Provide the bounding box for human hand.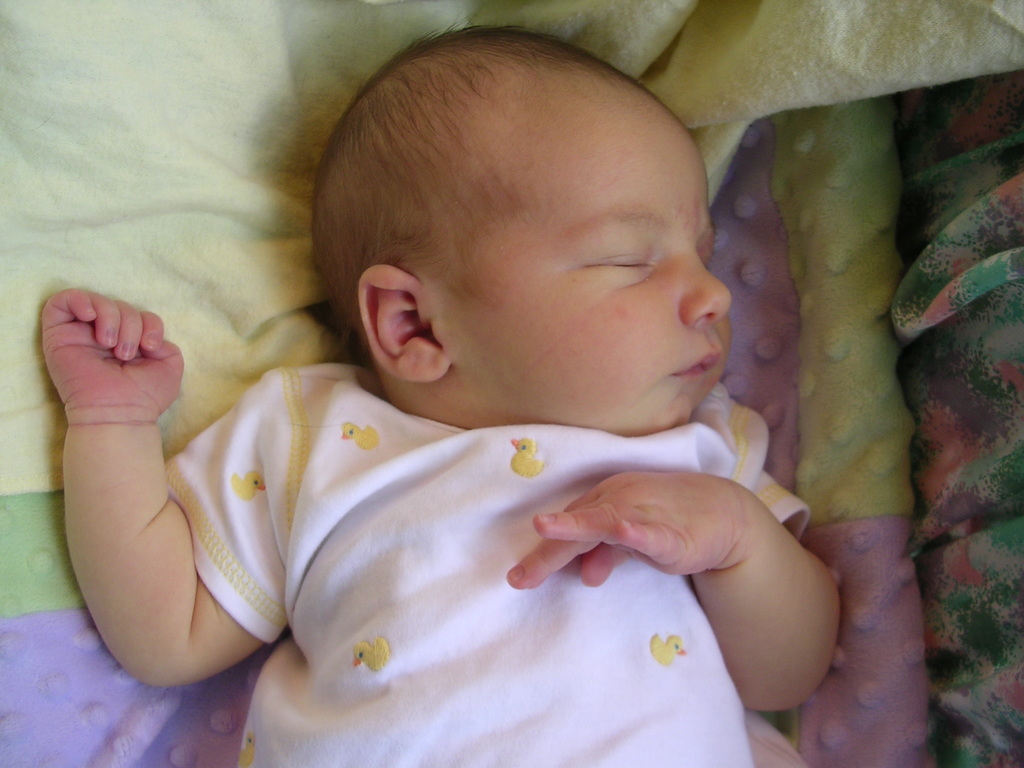
(left=505, top=471, right=751, bottom=591).
